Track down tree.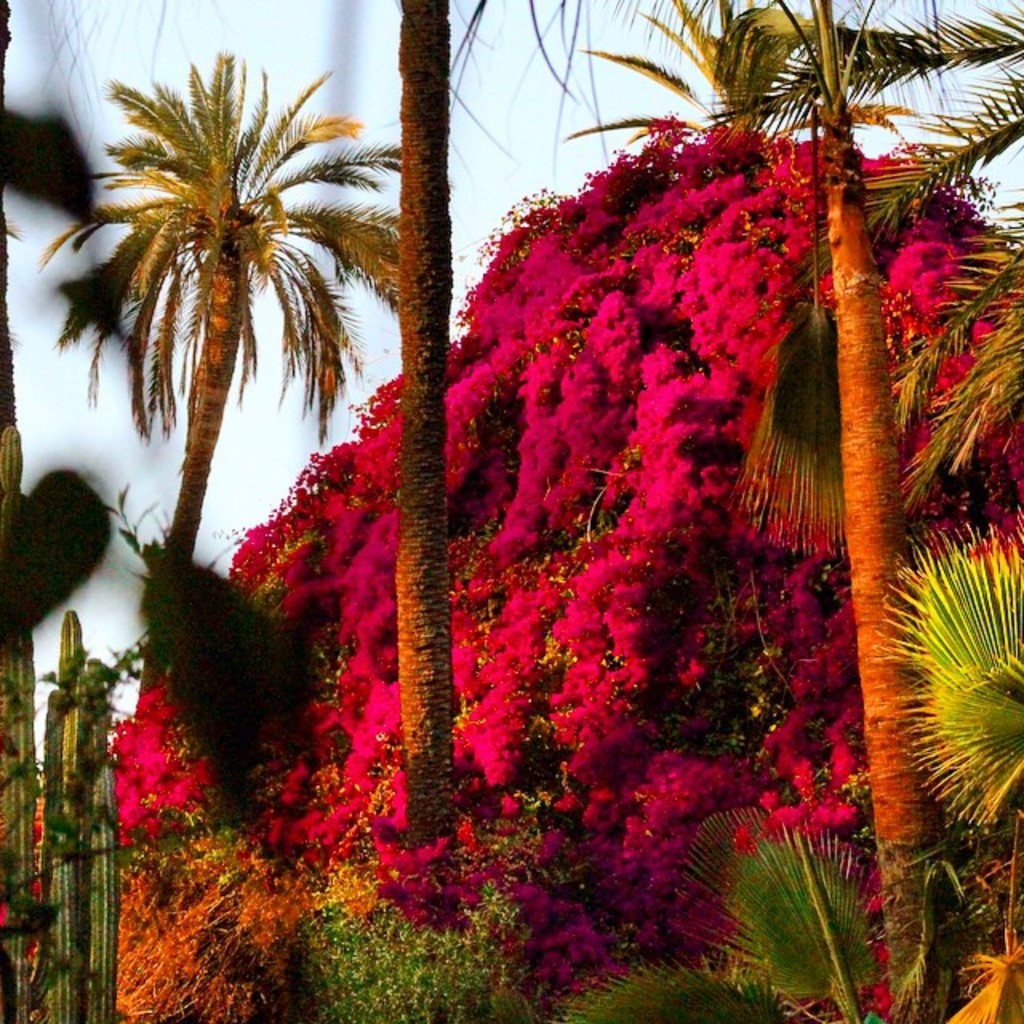
Tracked to rect(568, 0, 914, 136).
